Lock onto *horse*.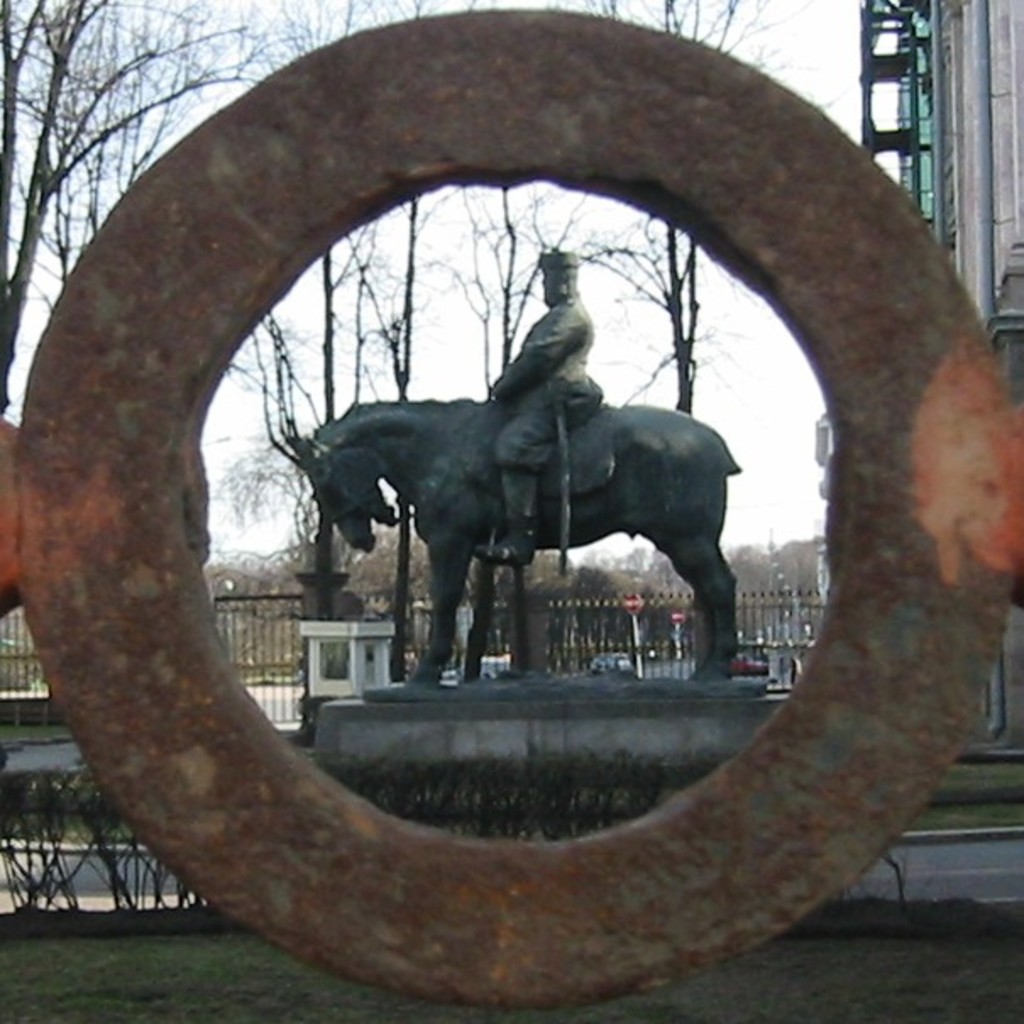
Locked: (274,398,746,689).
